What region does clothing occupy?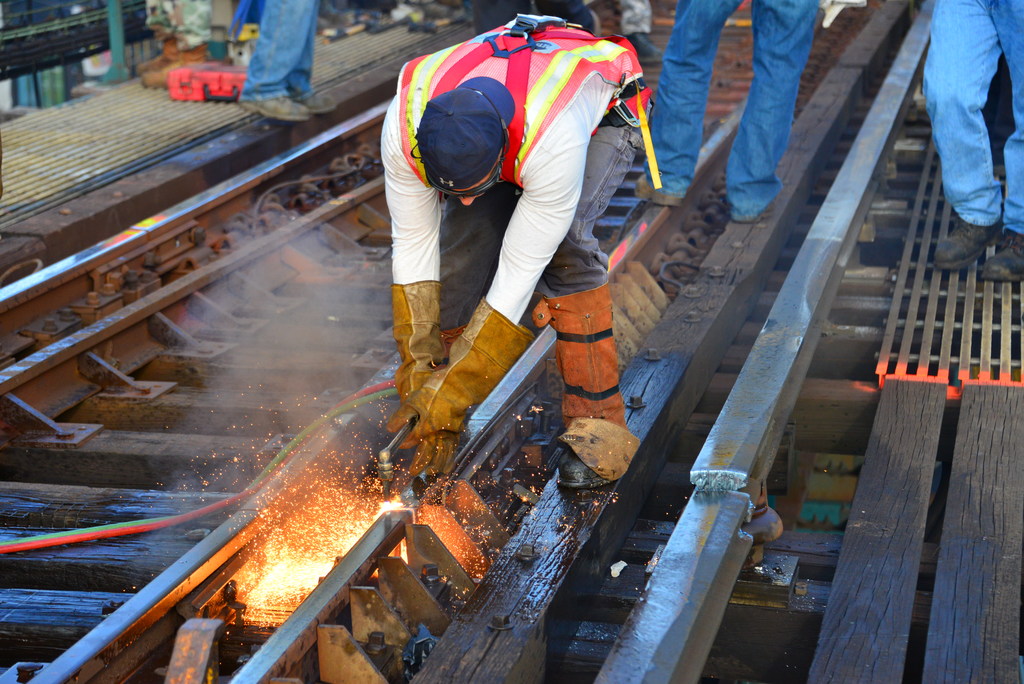
x1=640, y1=0, x2=824, y2=221.
